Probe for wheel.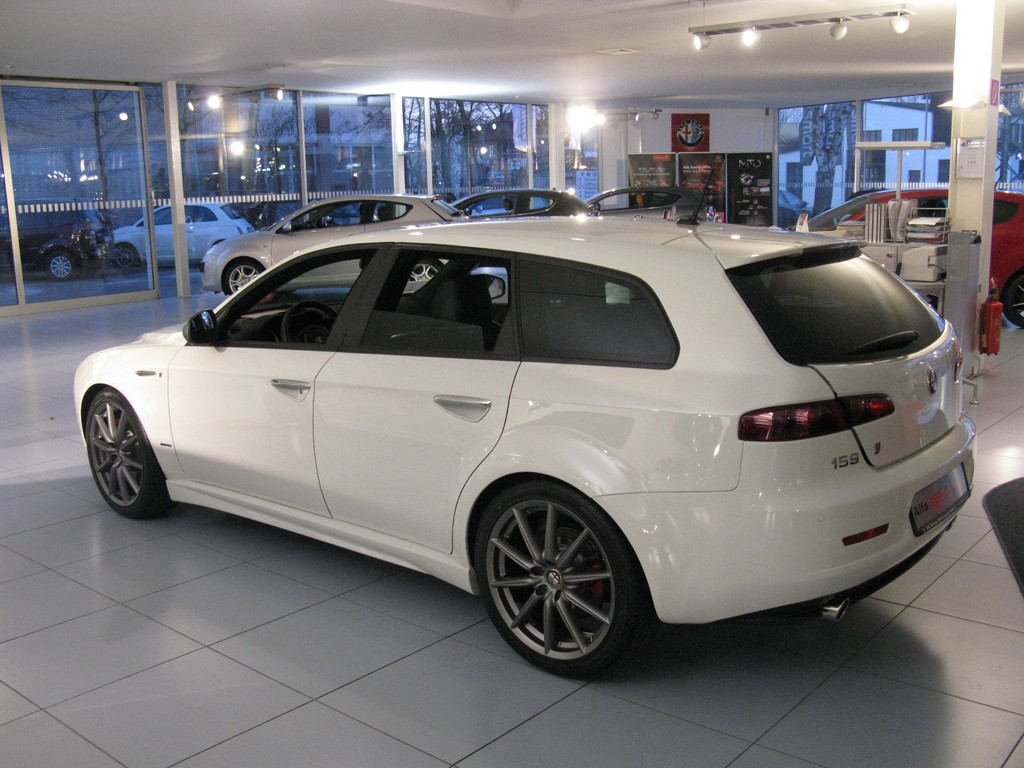
Probe result: 404,259,440,287.
